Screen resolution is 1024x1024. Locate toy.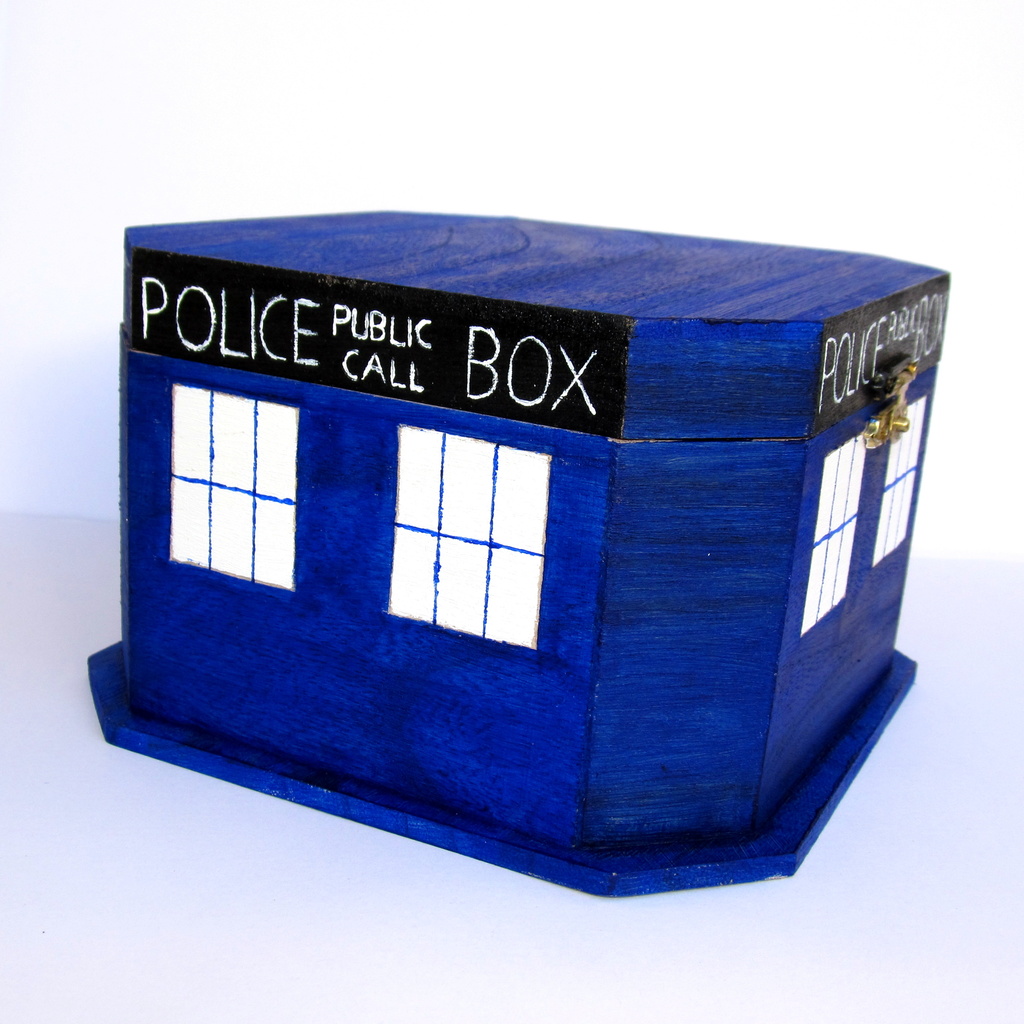
BBox(106, 192, 940, 927).
